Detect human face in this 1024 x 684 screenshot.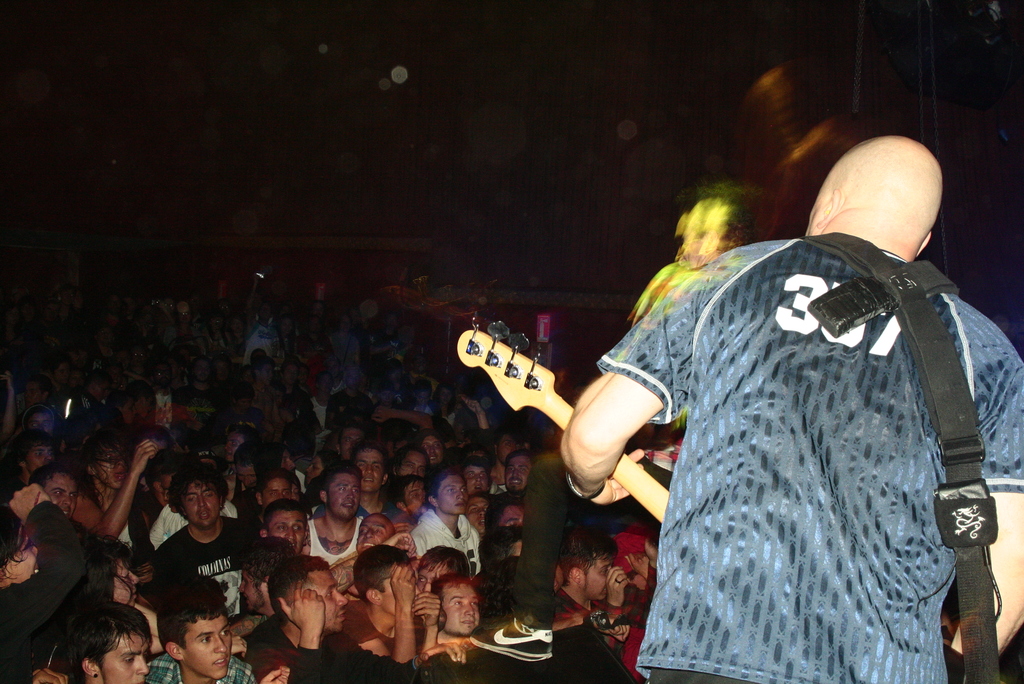
Detection: bbox(8, 526, 39, 580).
